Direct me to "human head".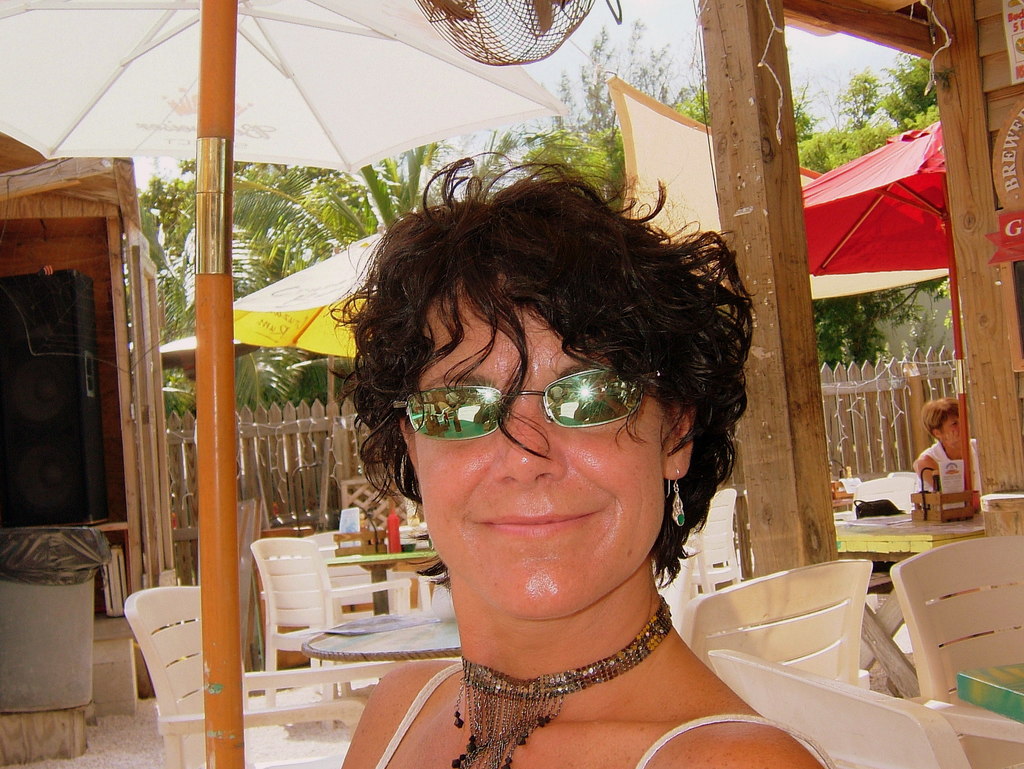
Direction: 344/123/741/647.
